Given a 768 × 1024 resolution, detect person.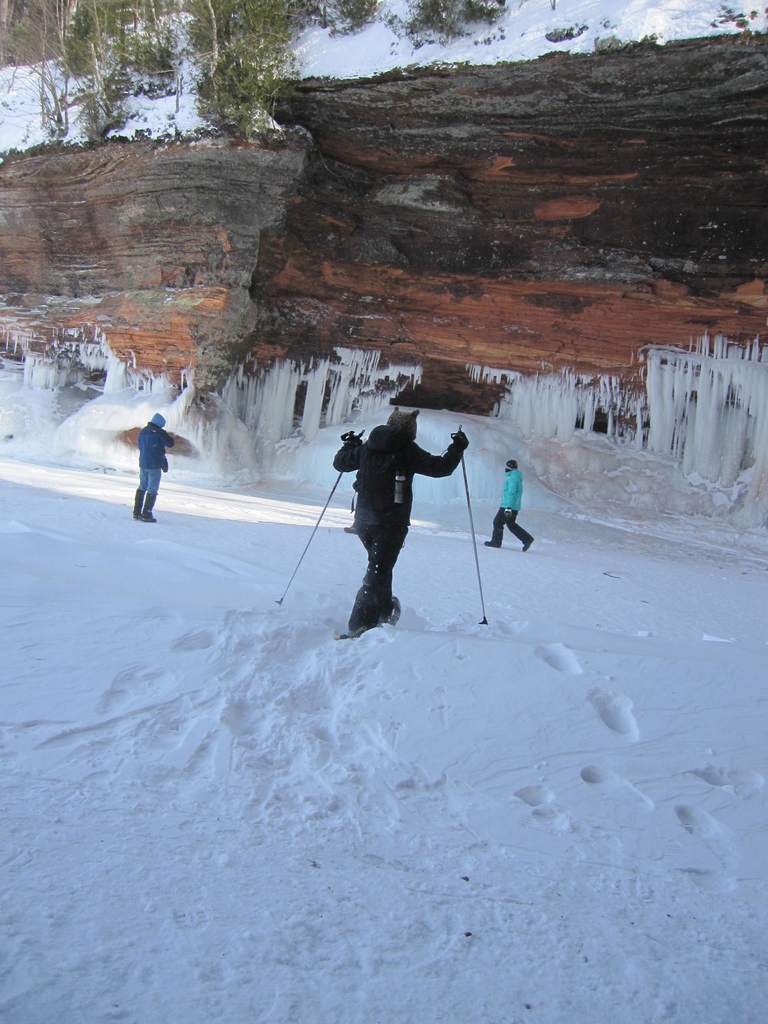
detection(479, 454, 534, 554).
